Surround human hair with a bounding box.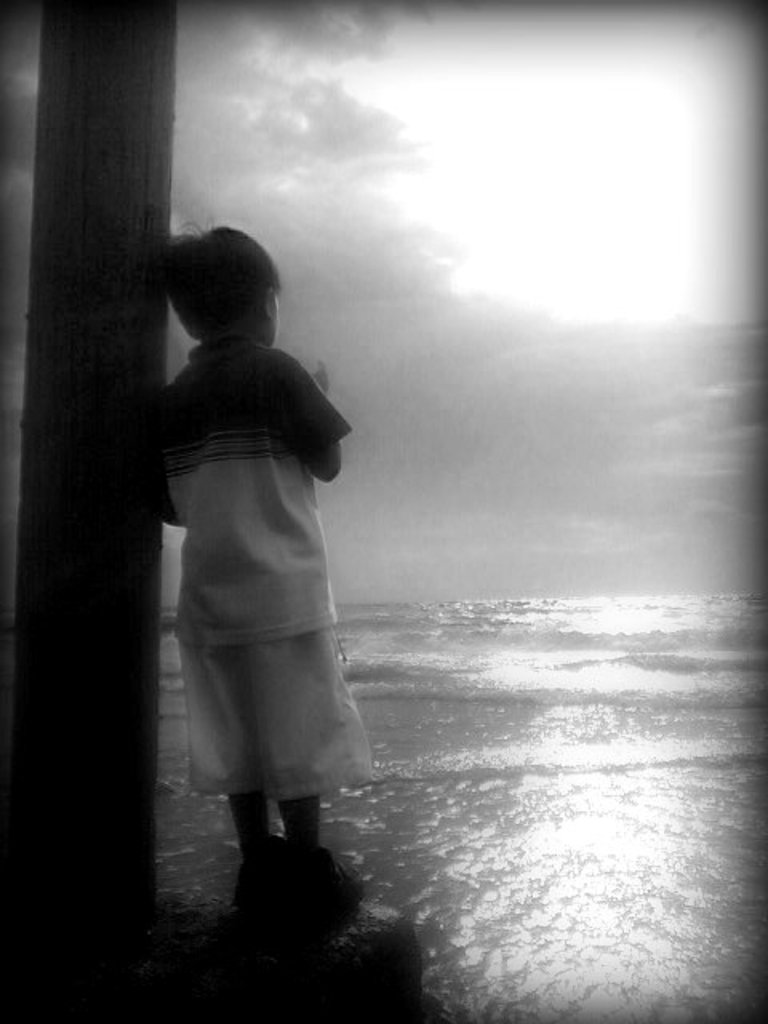
146:206:280:360.
